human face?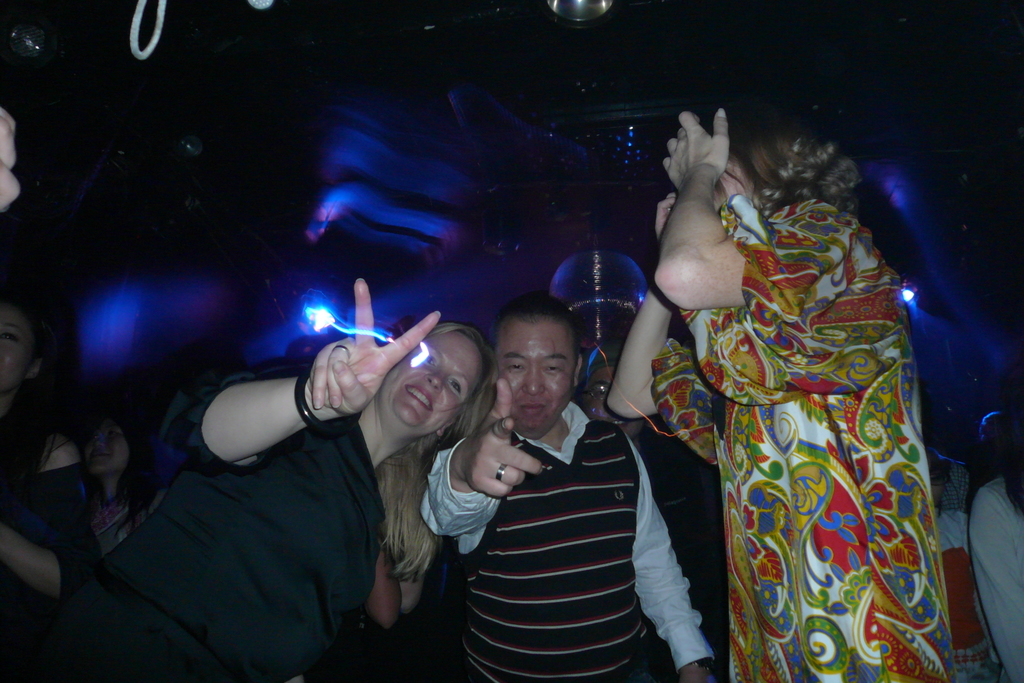
{"x1": 0, "y1": 320, "x2": 41, "y2": 377}
